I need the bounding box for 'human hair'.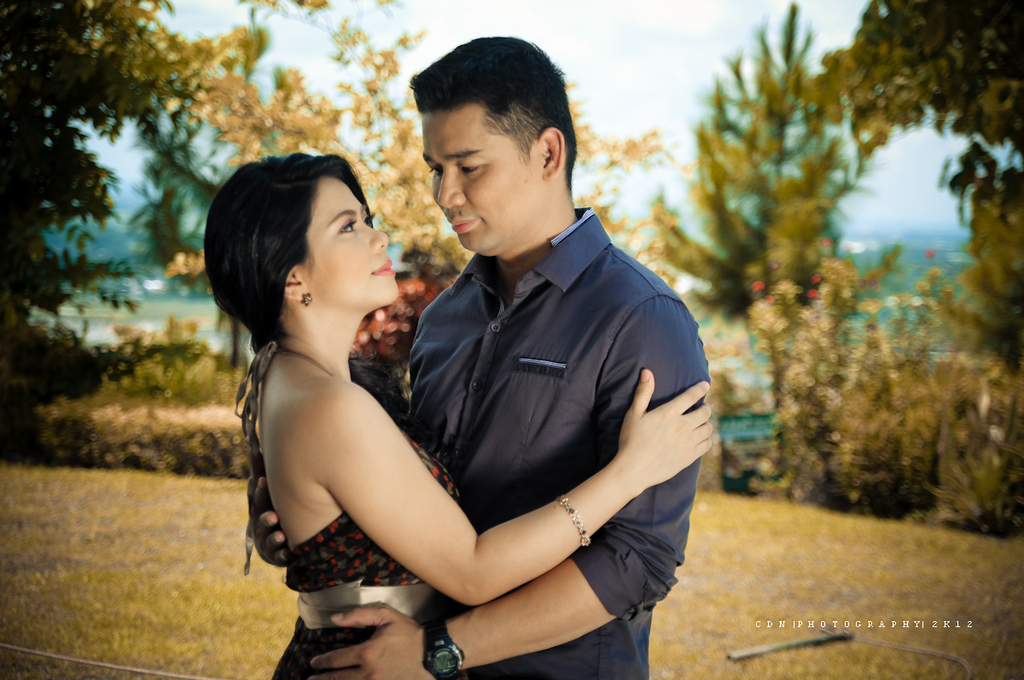
Here it is: rect(215, 149, 365, 384).
